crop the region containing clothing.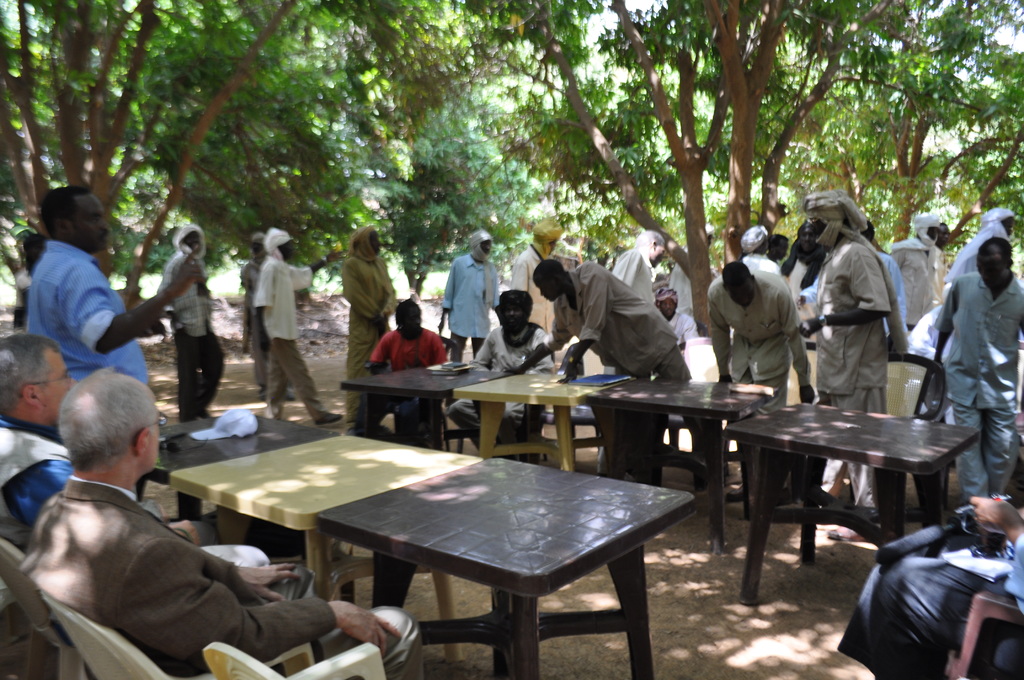
Crop region: 0, 414, 268, 590.
